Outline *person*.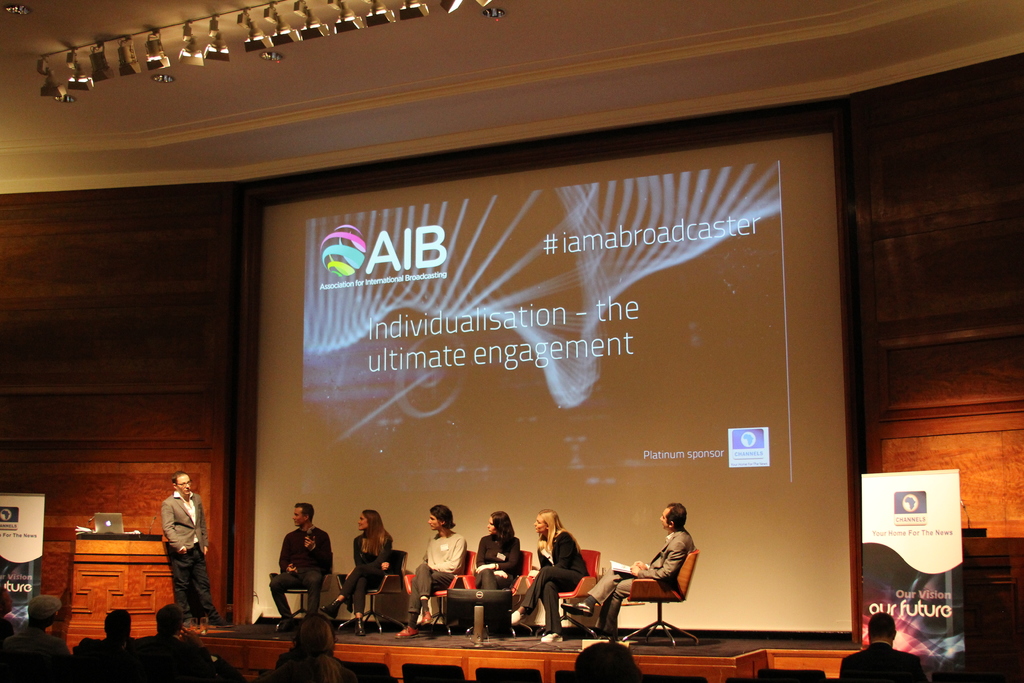
Outline: {"x1": 260, "y1": 655, "x2": 351, "y2": 682}.
